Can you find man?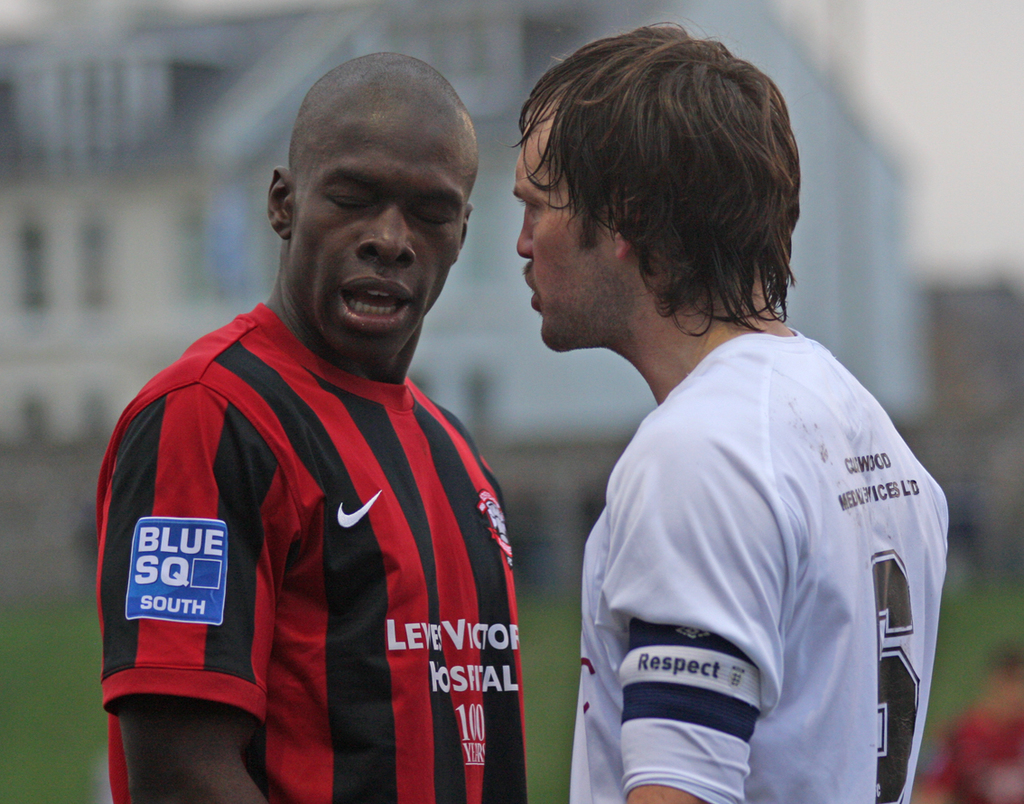
Yes, bounding box: box(95, 54, 532, 803).
